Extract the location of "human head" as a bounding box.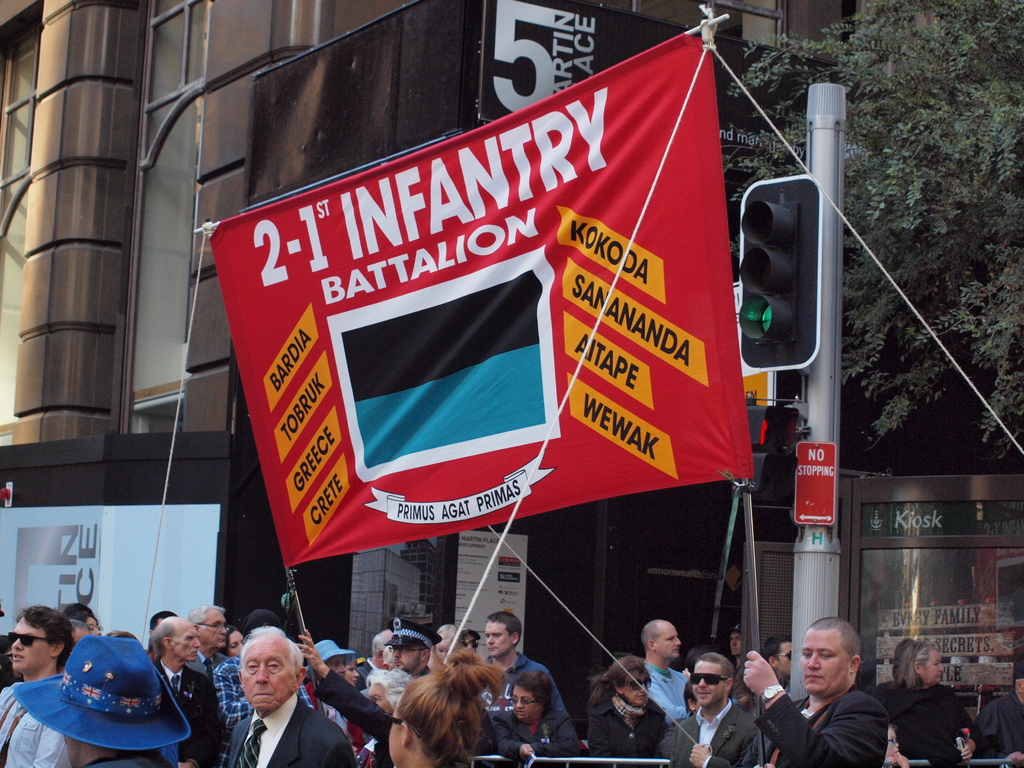
x1=226 y1=632 x2=242 y2=660.
